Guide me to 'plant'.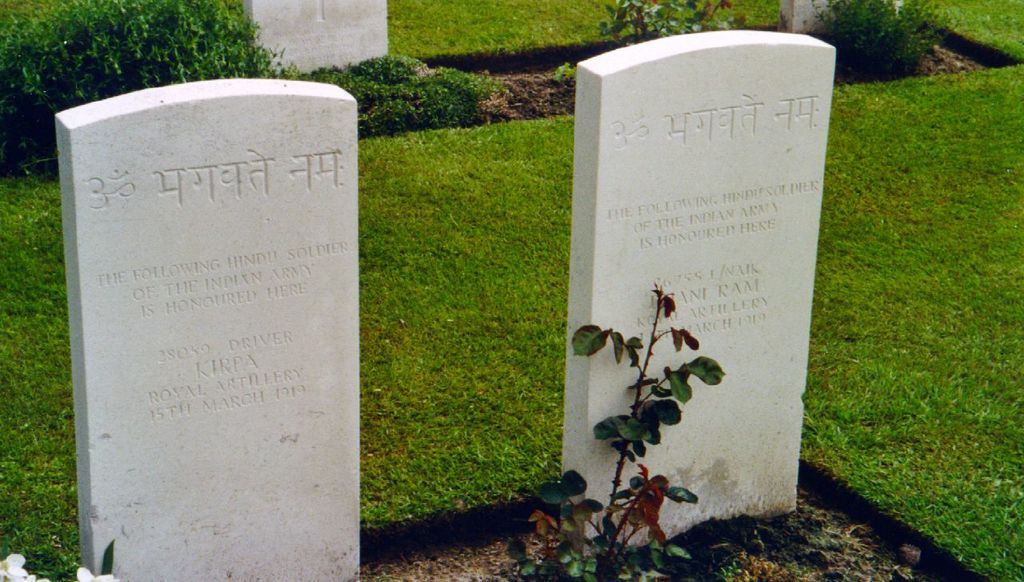
Guidance: rect(0, 0, 292, 159).
